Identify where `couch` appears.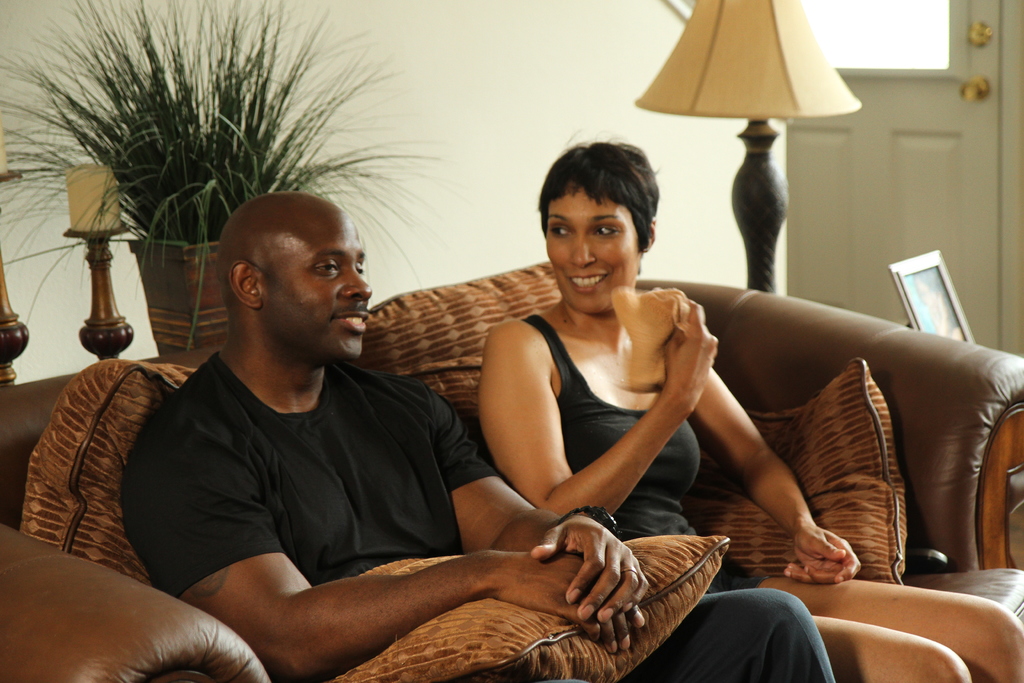
Appears at [0, 217, 951, 665].
